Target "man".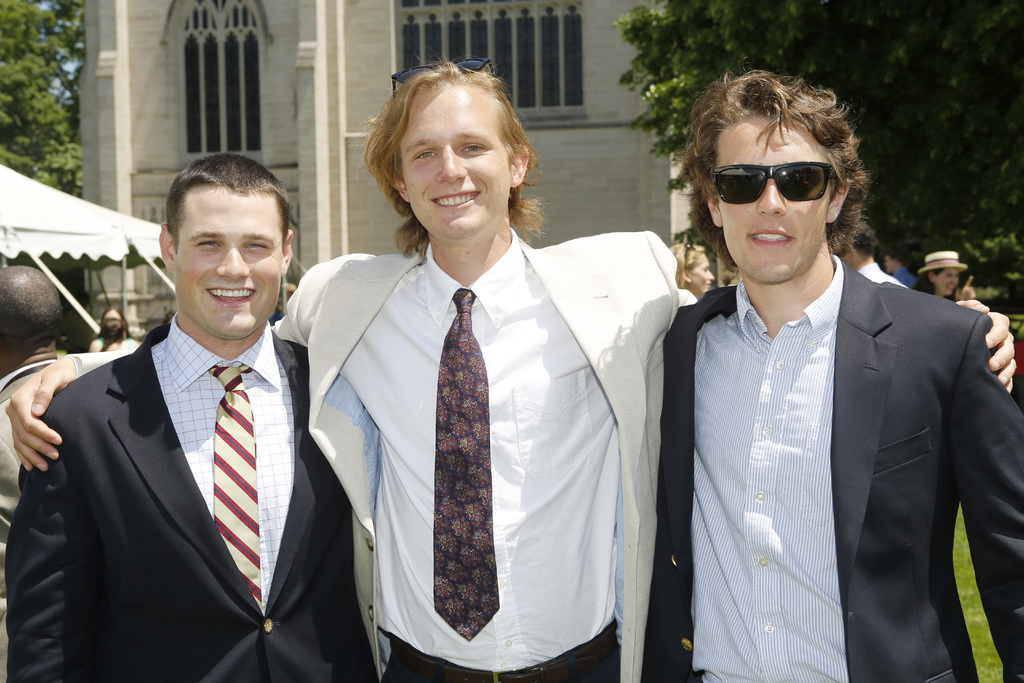
Target region: pyautogui.locateOnScreen(639, 69, 1023, 682).
